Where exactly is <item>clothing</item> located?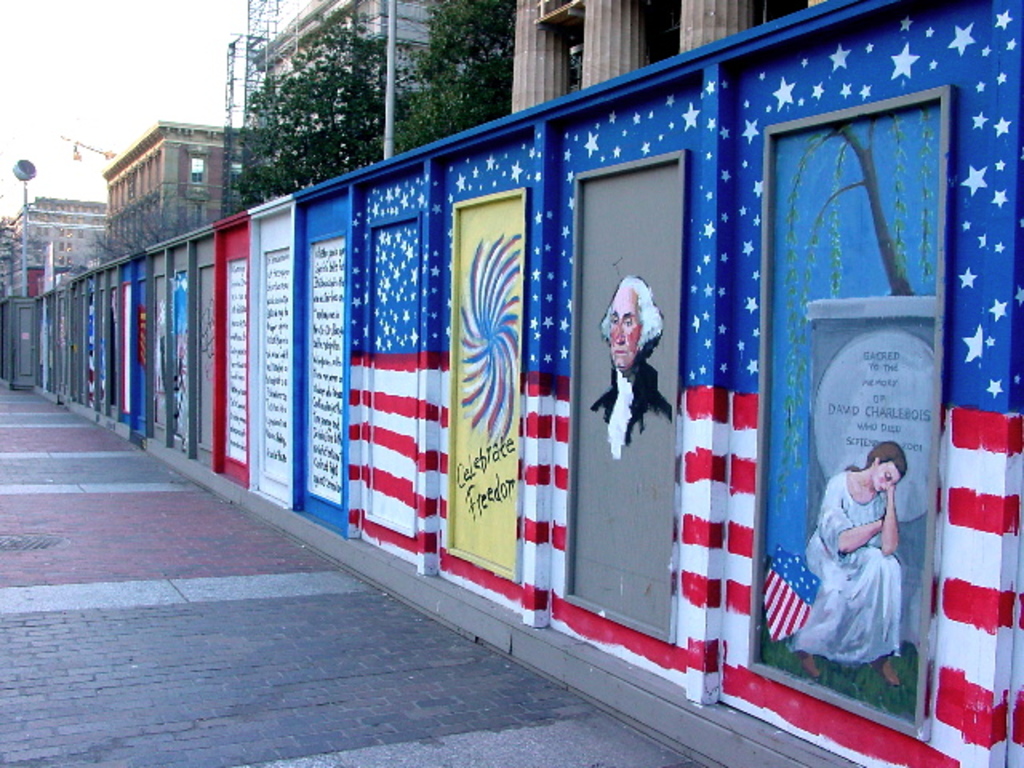
Its bounding box is 795/446/926/691.
